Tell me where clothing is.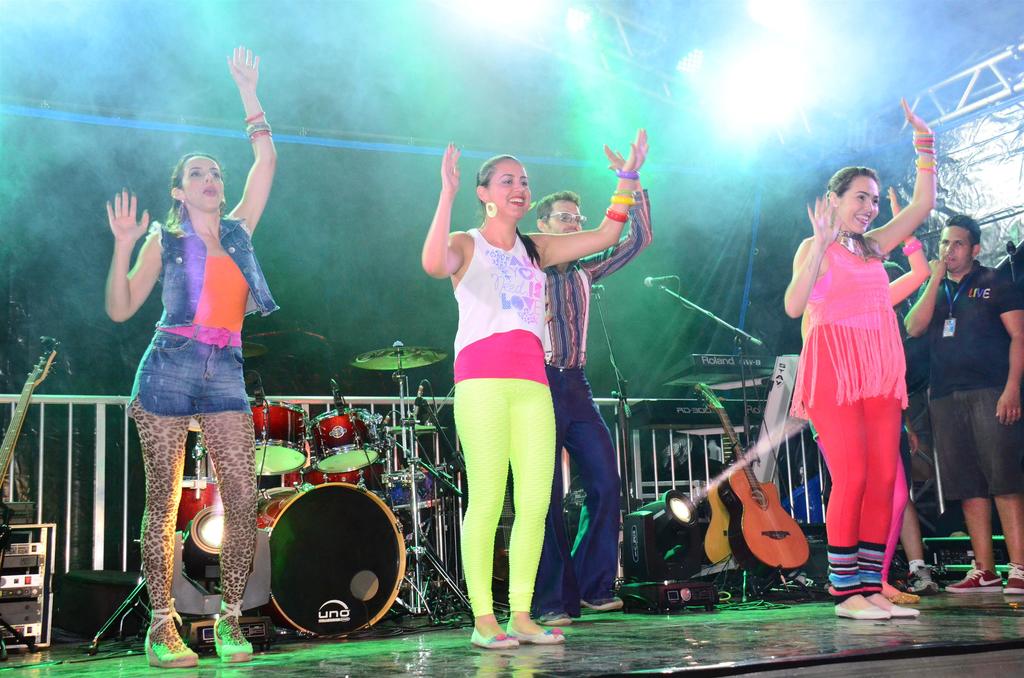
clothing is at select_region(781, 229, 910, 599).
